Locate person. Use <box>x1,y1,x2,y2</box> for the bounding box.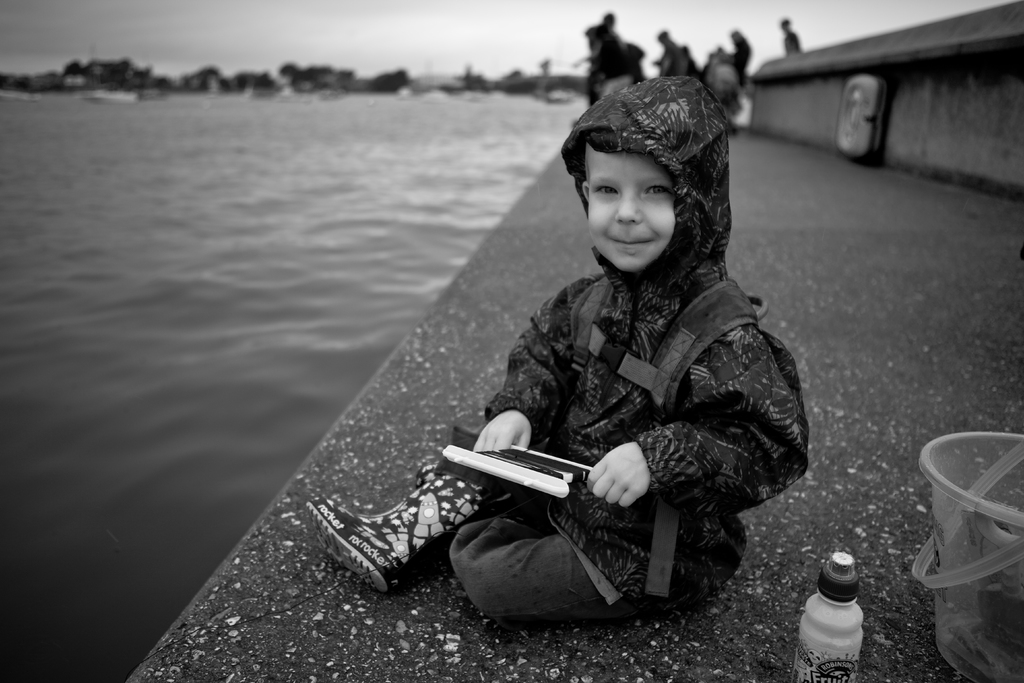
<box>776,13,804,55</box>.
